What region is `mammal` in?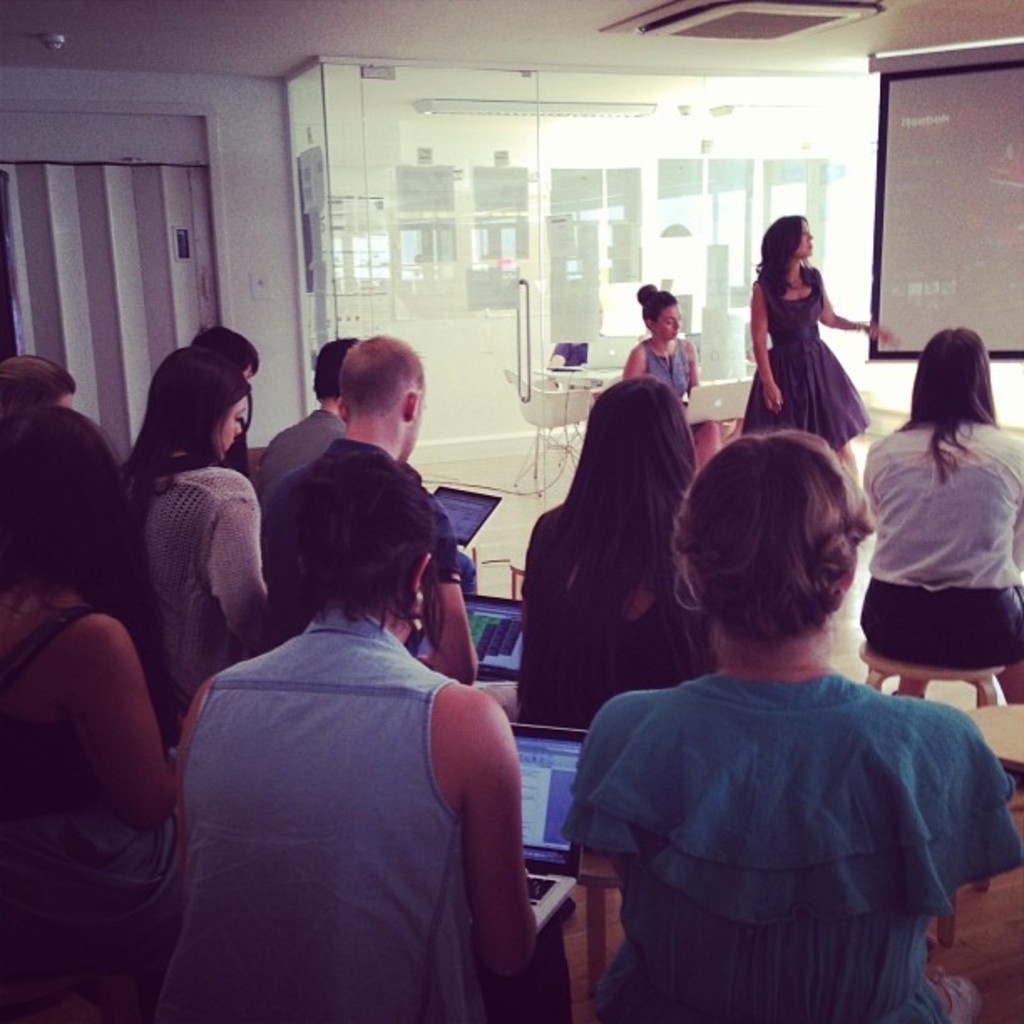
<bbox>127, 340, 263, 693</bbox>.
